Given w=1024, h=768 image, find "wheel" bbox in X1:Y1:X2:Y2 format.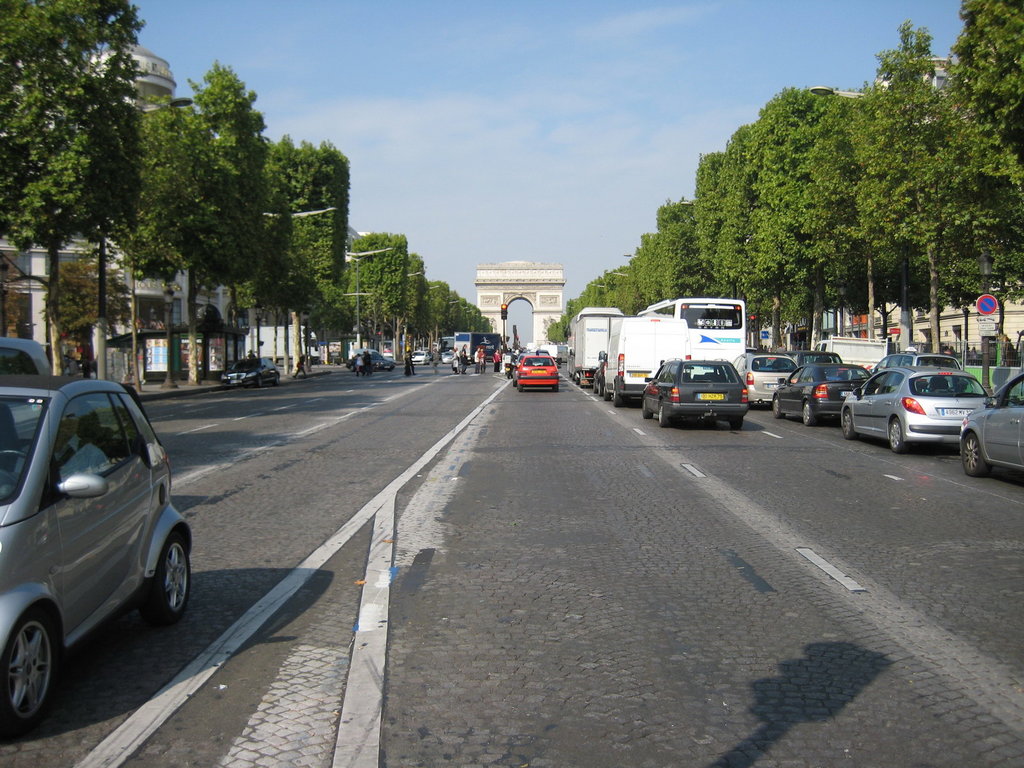
801:400:812:425.
